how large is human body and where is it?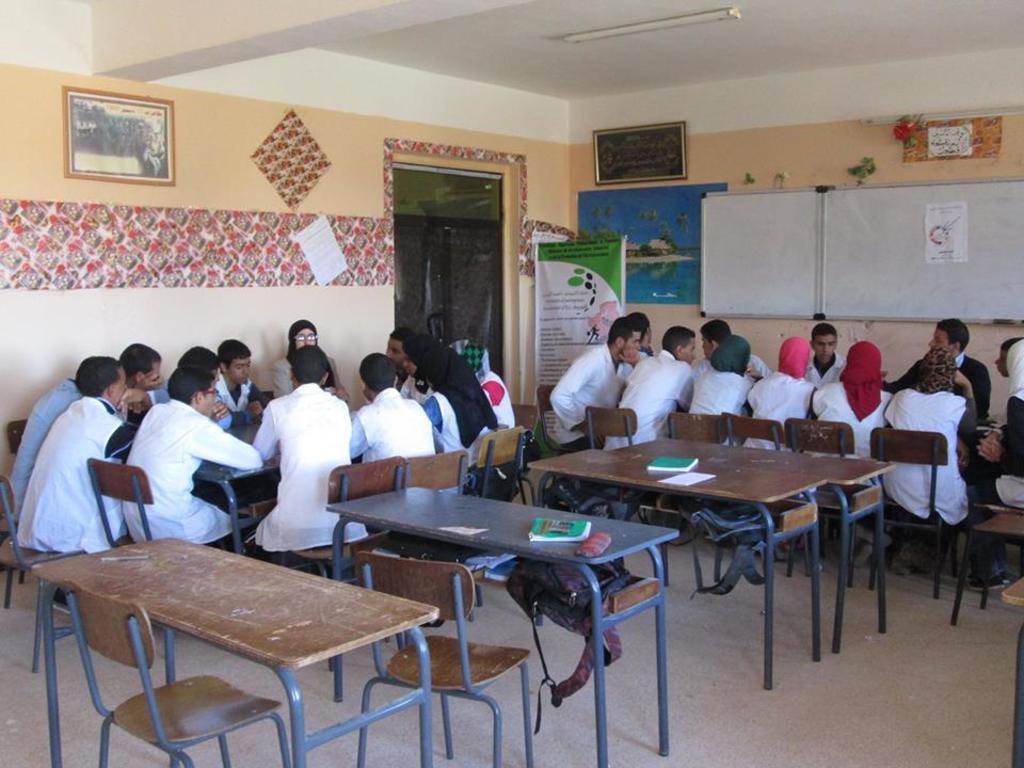
Bounding box: bbox(903, 320, 991, 448).
